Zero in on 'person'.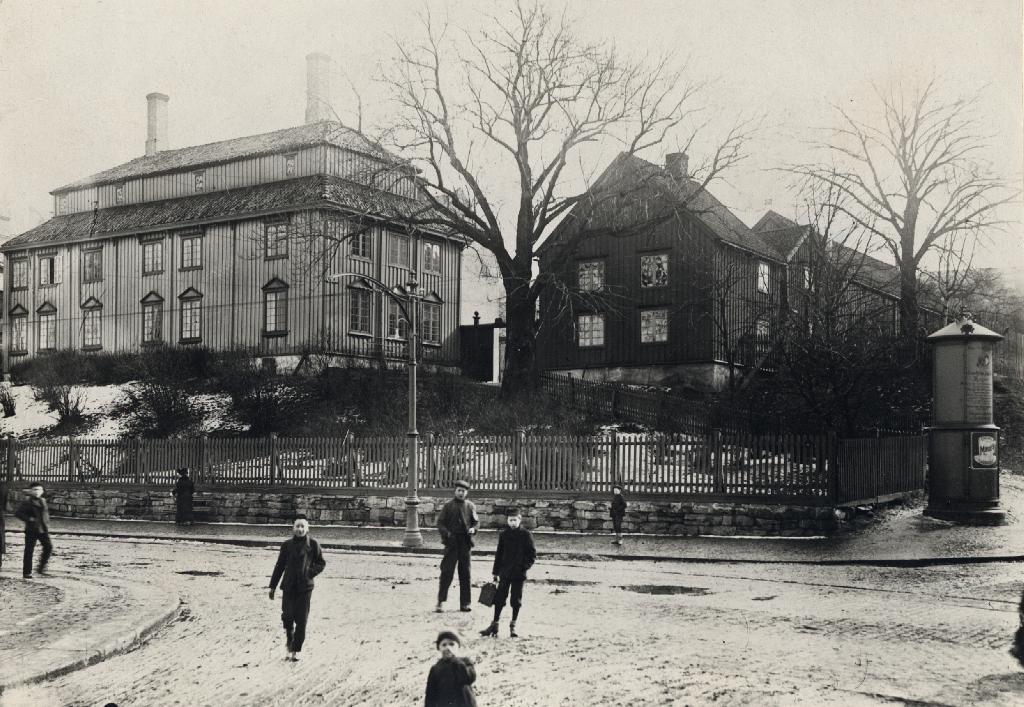
Zeroed in: {"left": 436, "top": 477, "right": 477, "bottom": 615}.
